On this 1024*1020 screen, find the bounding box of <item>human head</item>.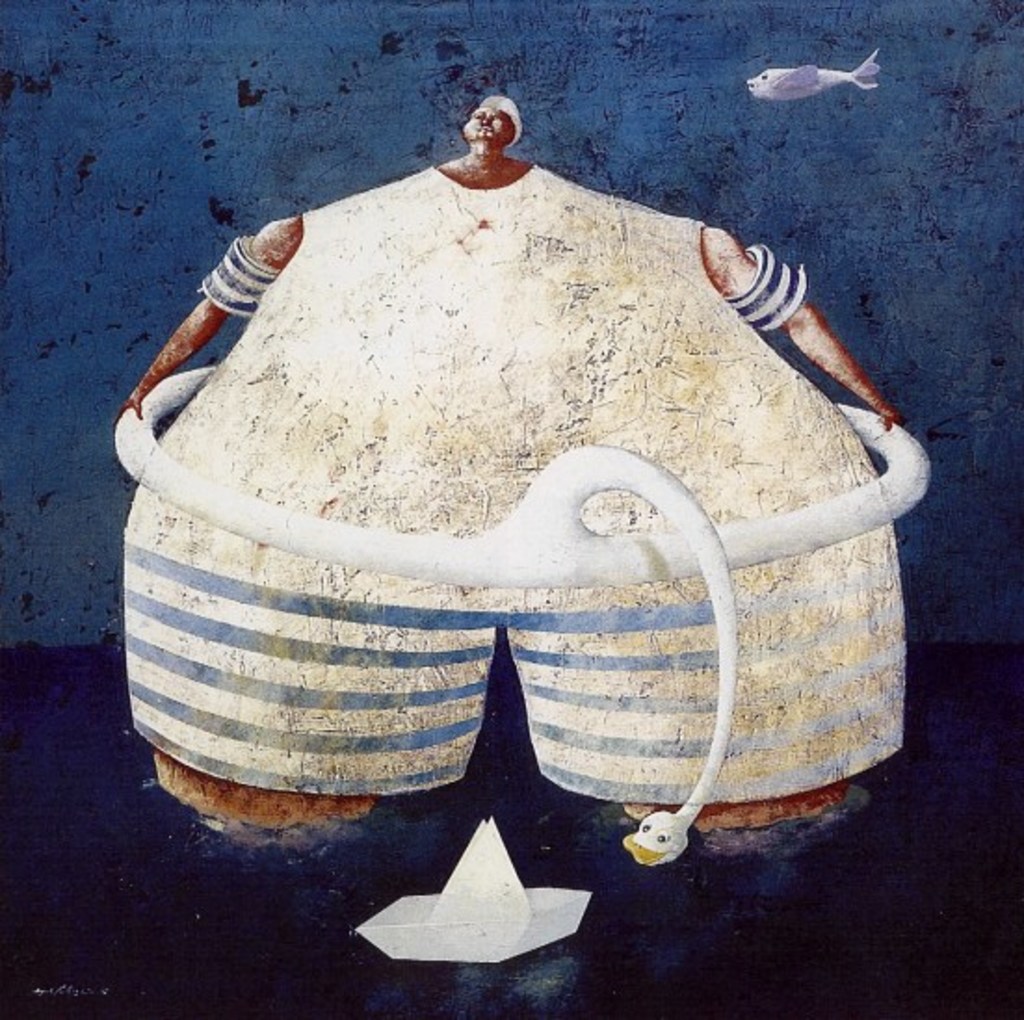
Bounding box: x1=465 y1=95 x2=520 y2=141.
